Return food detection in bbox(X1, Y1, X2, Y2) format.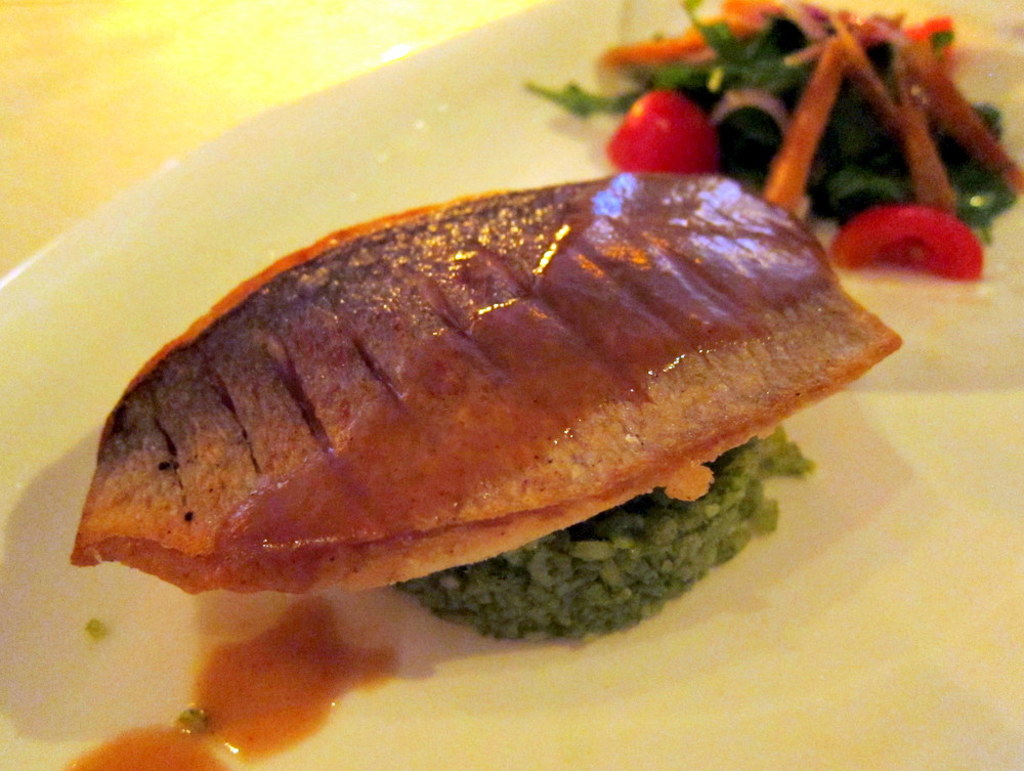
bbox(92, 129, 850, 615).
